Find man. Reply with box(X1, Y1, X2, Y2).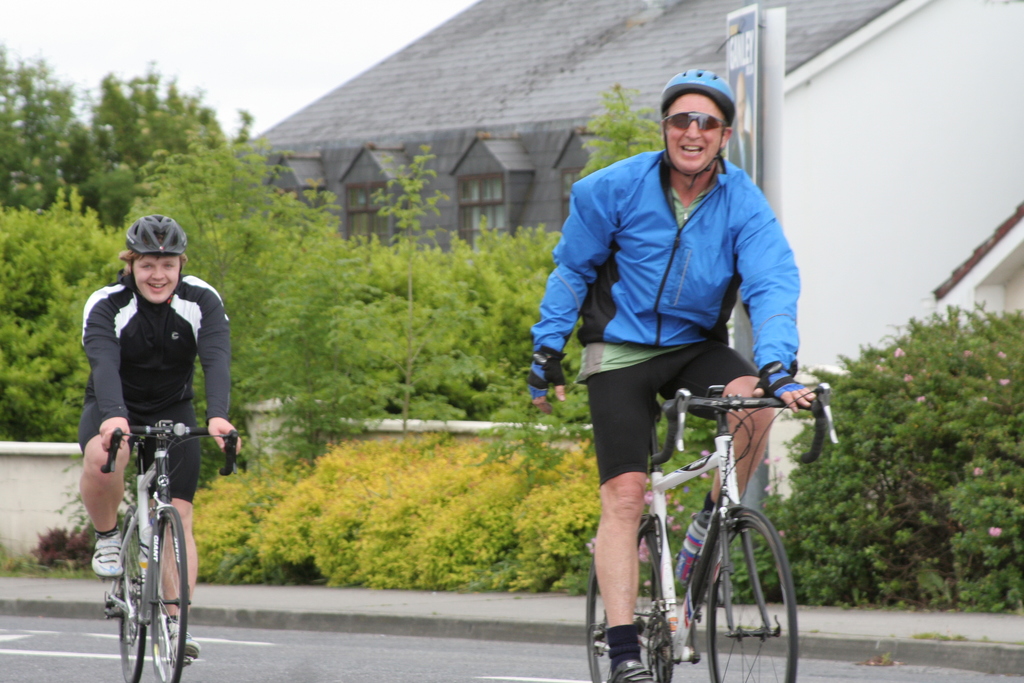
box(67, 274, 231, 645).
